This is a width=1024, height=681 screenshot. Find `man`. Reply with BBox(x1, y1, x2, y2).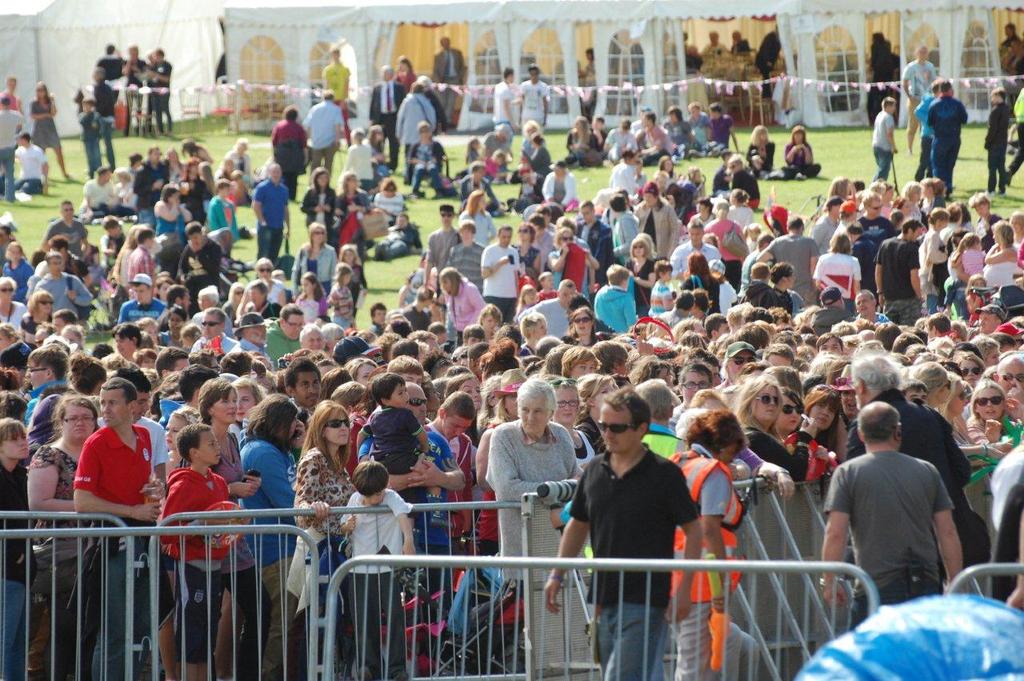
BBox(486, 375, 598, 680).
